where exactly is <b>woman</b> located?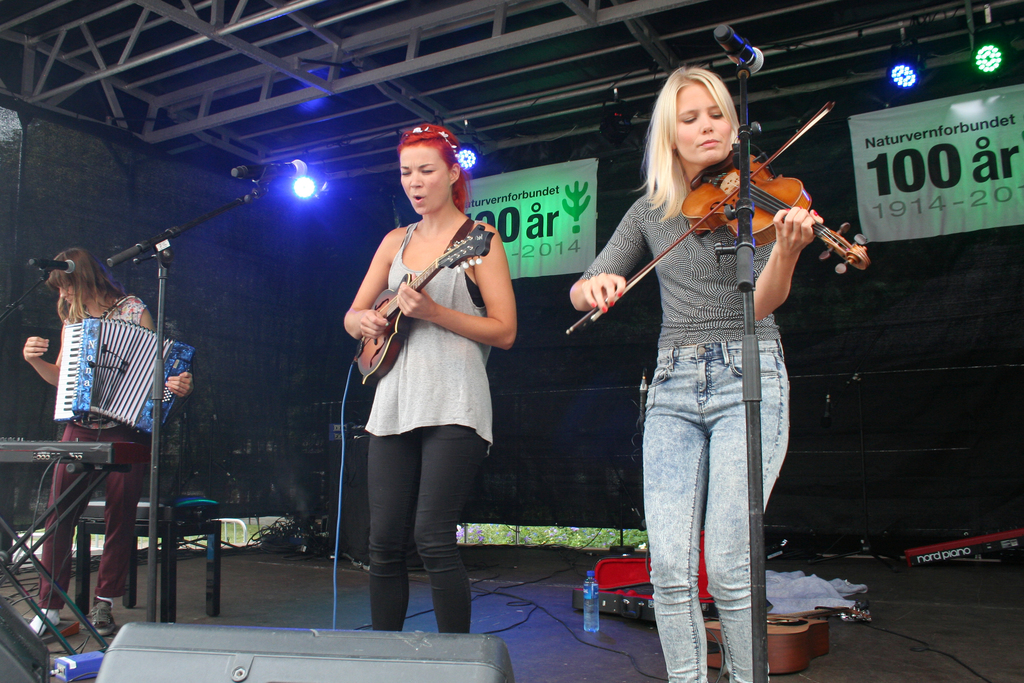
Its bounding box is box(334, 145, 508, 621).
